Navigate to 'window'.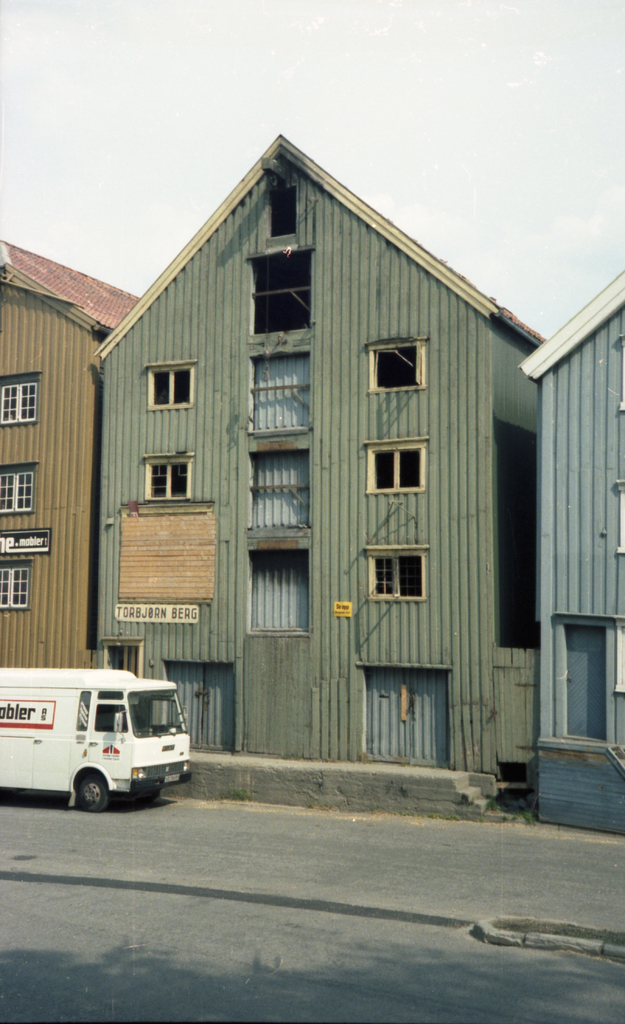
Navigation target: [x1=0, y1=563, x2=28, y2=608].
